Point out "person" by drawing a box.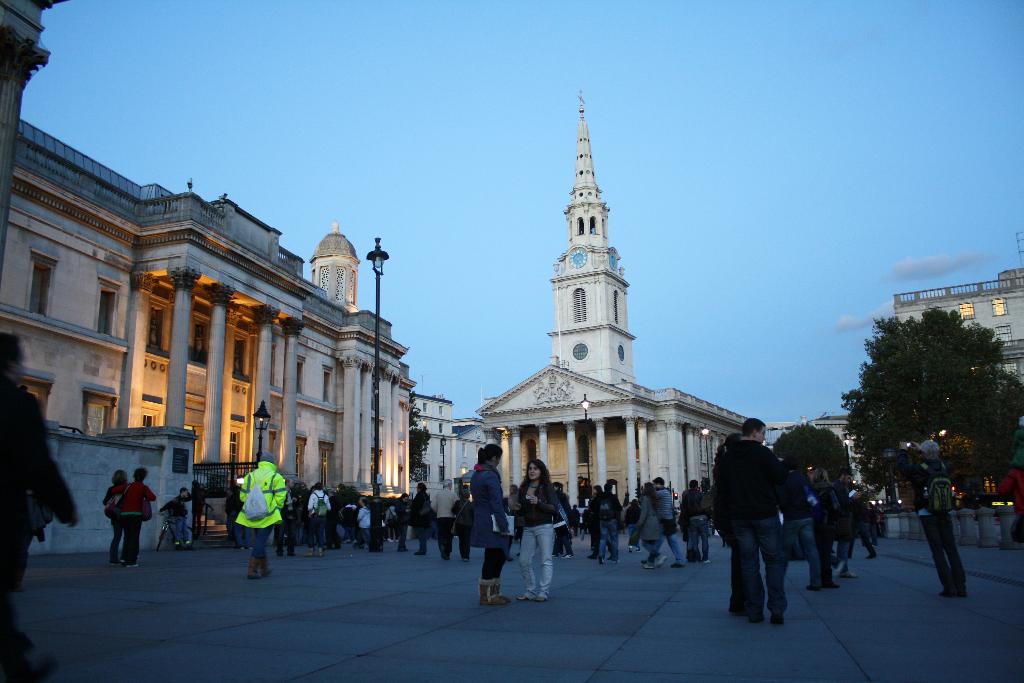
l=355, t=501, r=371, b=554.
